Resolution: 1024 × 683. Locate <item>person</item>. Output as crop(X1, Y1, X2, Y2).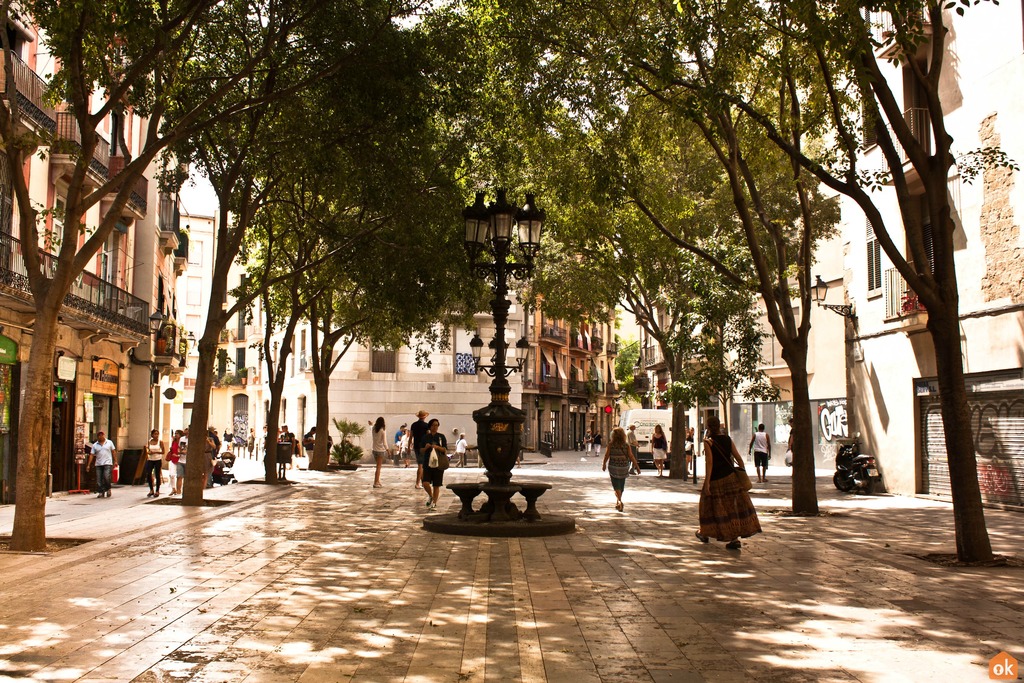
crop(371, 413, 392, 490).
